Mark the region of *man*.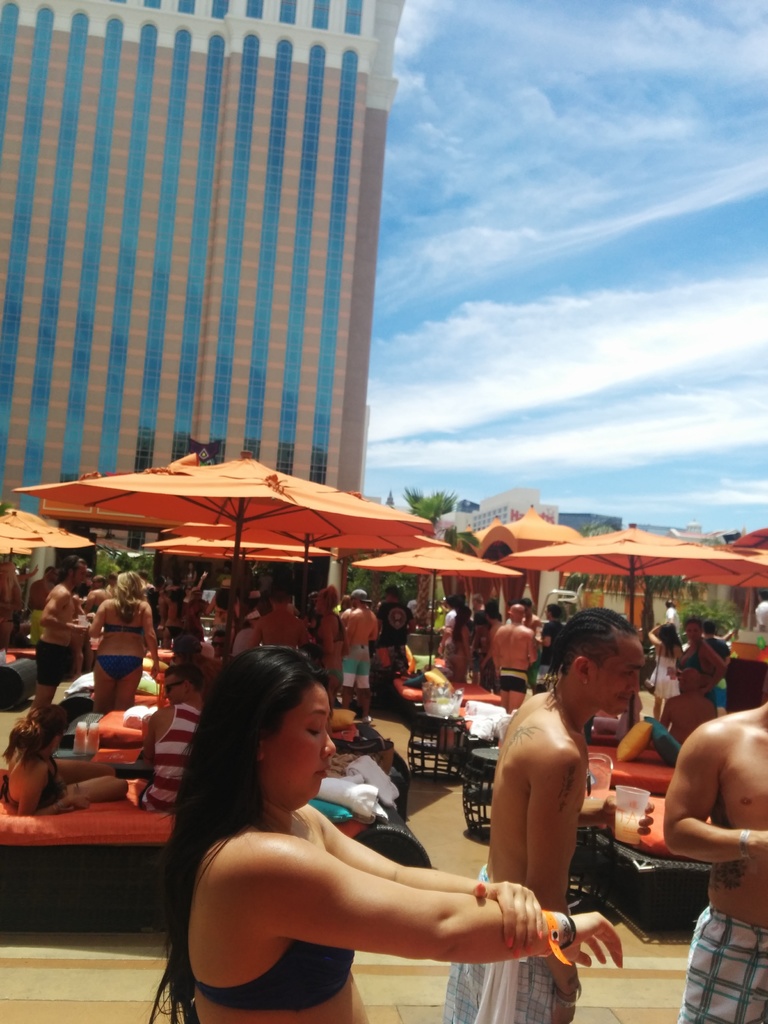
Region: (x1=203, y1=578, x2=238, y2=625).
